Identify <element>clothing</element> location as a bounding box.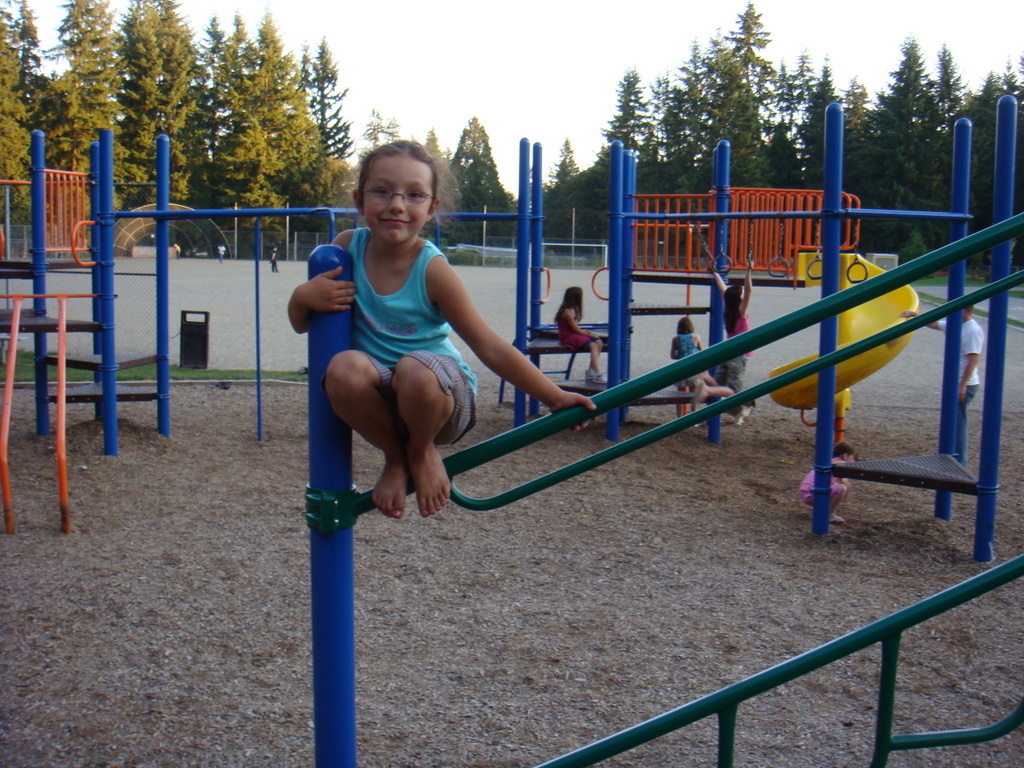
720 303 743 404.
